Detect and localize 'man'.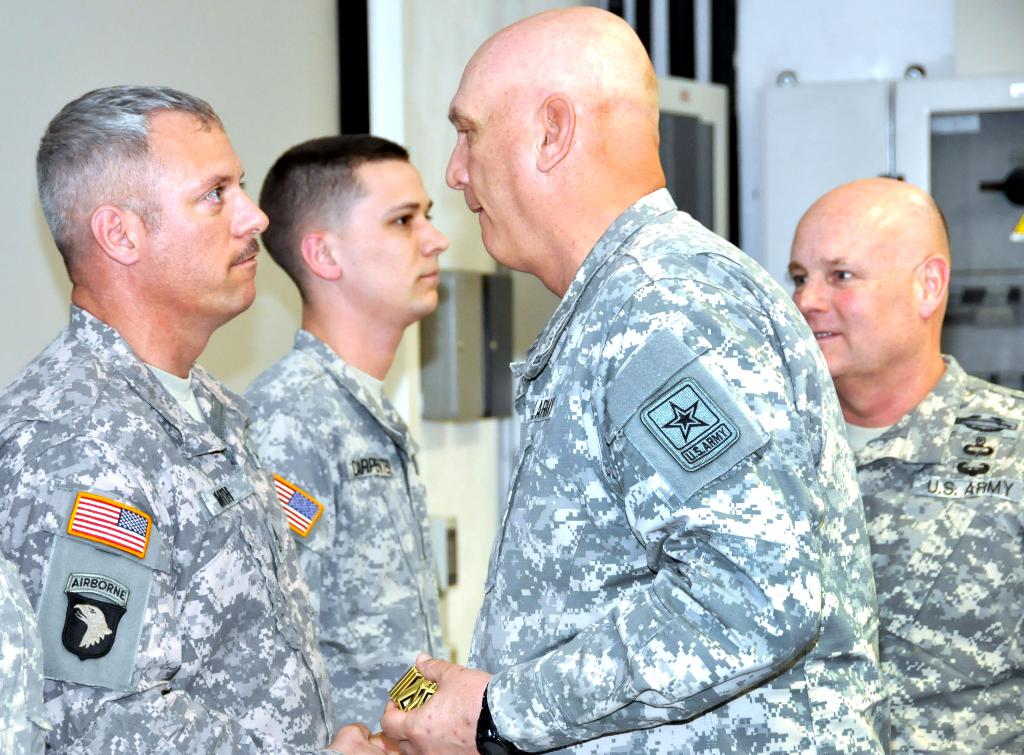
Localized at locate(783, 177, 1023, 754).
